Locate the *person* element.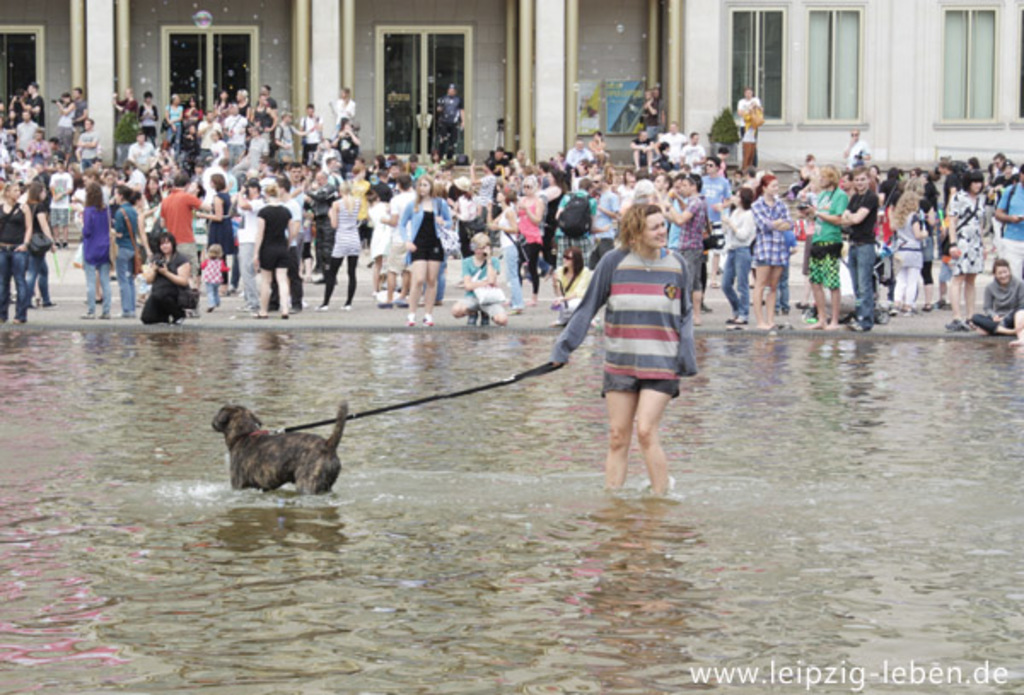
Element bbox: 401, 167, 447, 324.
